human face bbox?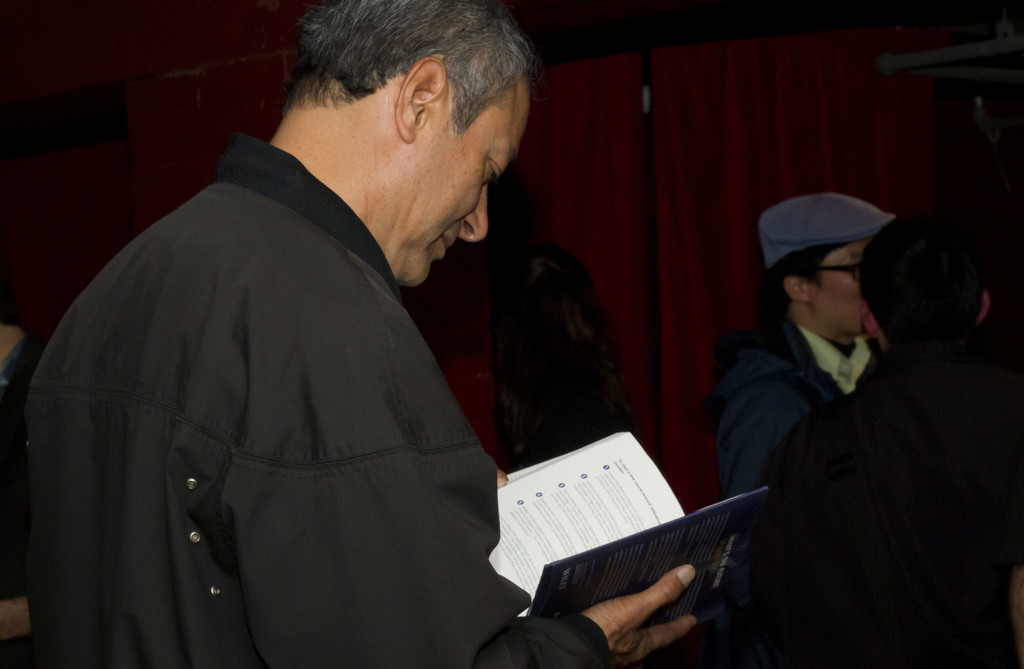
(left=809, top=243, right=868, bottom=336)
